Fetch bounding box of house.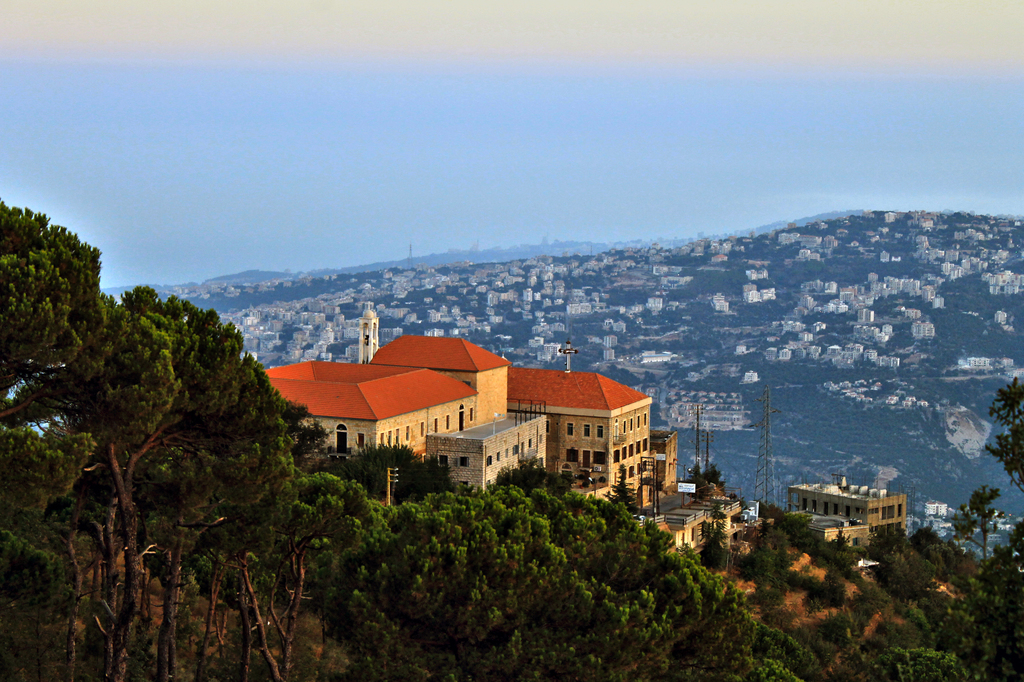
Bbox: (x1=990, y1=307, x2=1011, y2=326).
